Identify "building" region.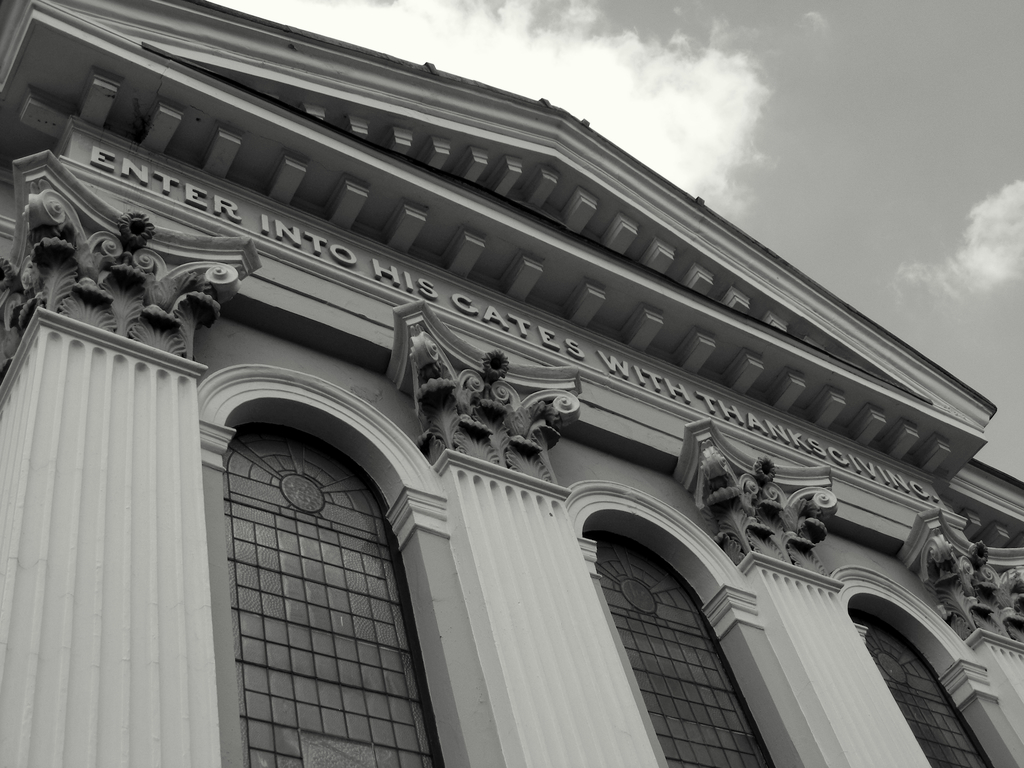
Region: 0,0,1019,767.
